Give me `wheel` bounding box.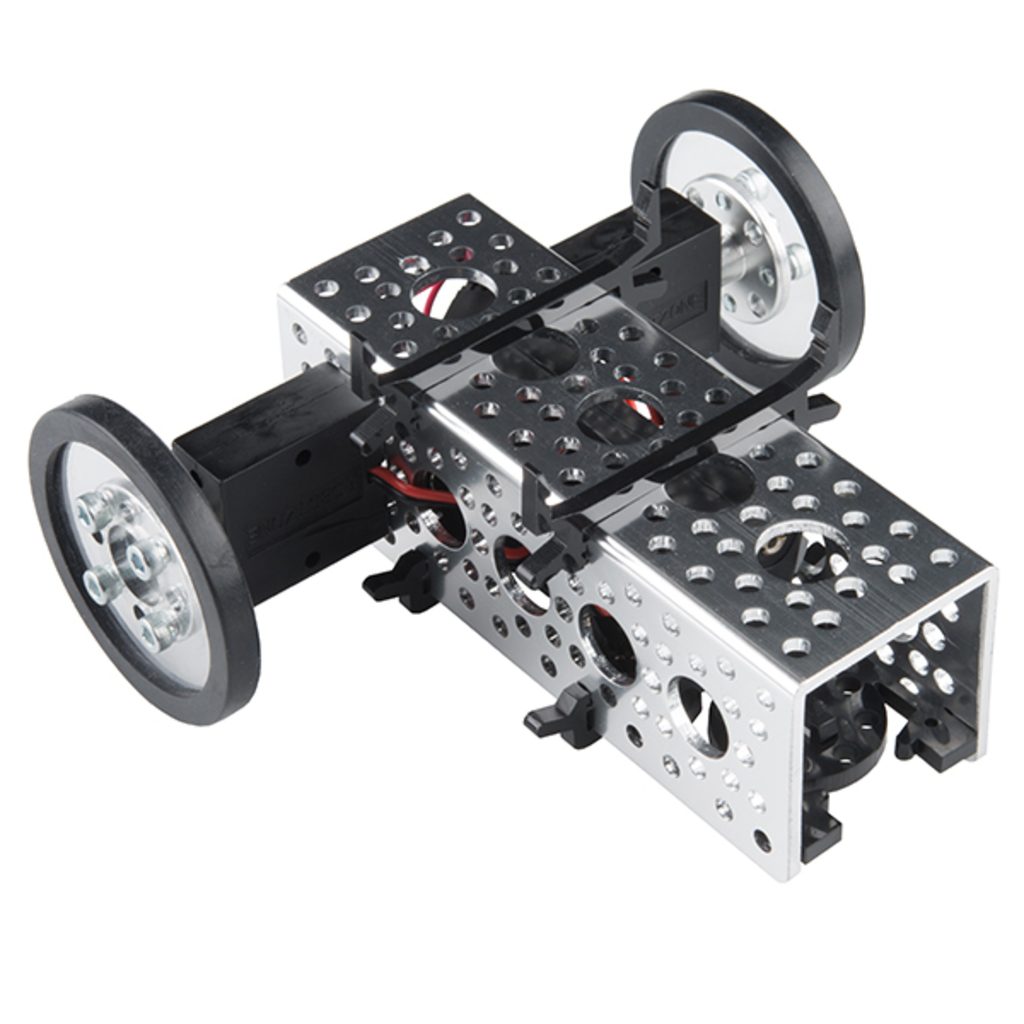
Rect(626, 85, 865, 386).
